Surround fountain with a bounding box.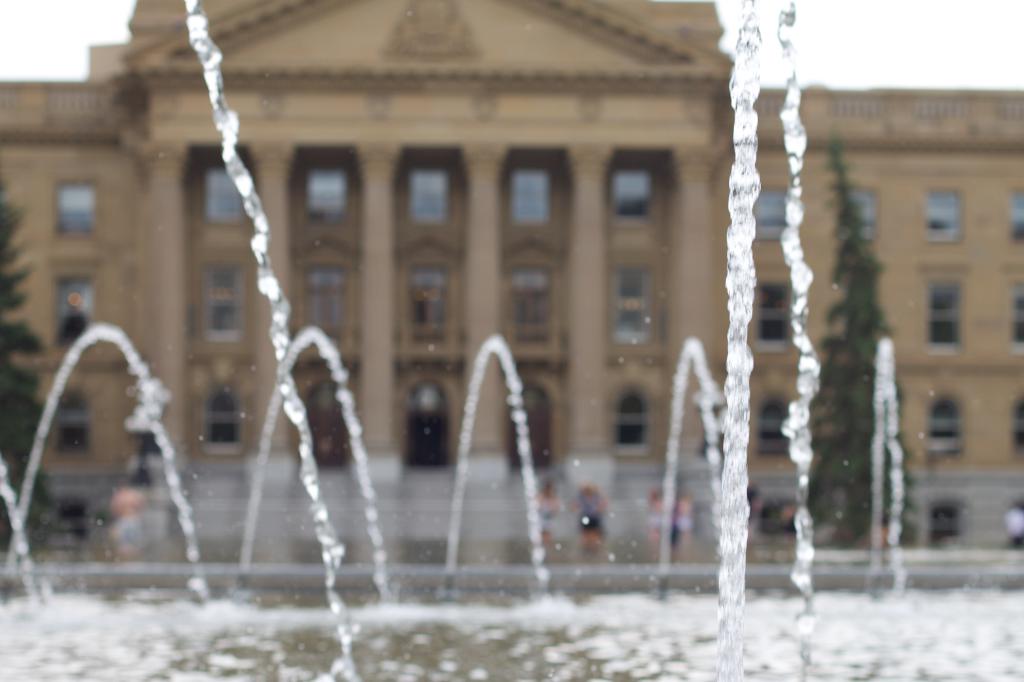
box(0, 0, 1023, 681).
